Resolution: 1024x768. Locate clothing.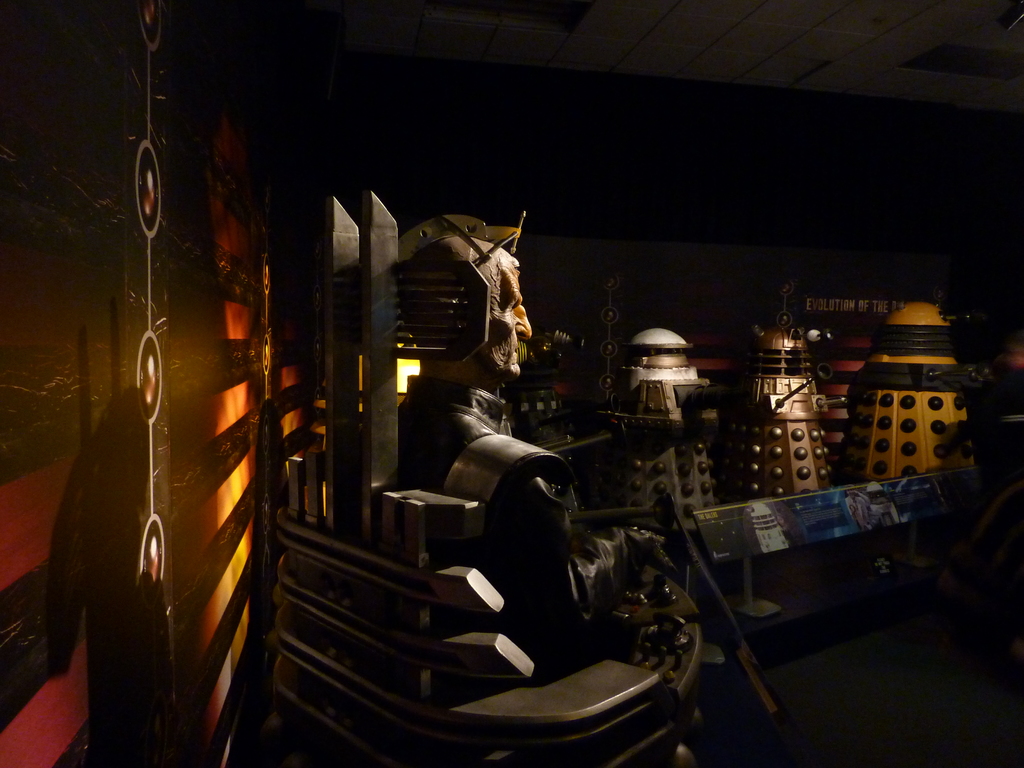
394, 377, 652, 676.
